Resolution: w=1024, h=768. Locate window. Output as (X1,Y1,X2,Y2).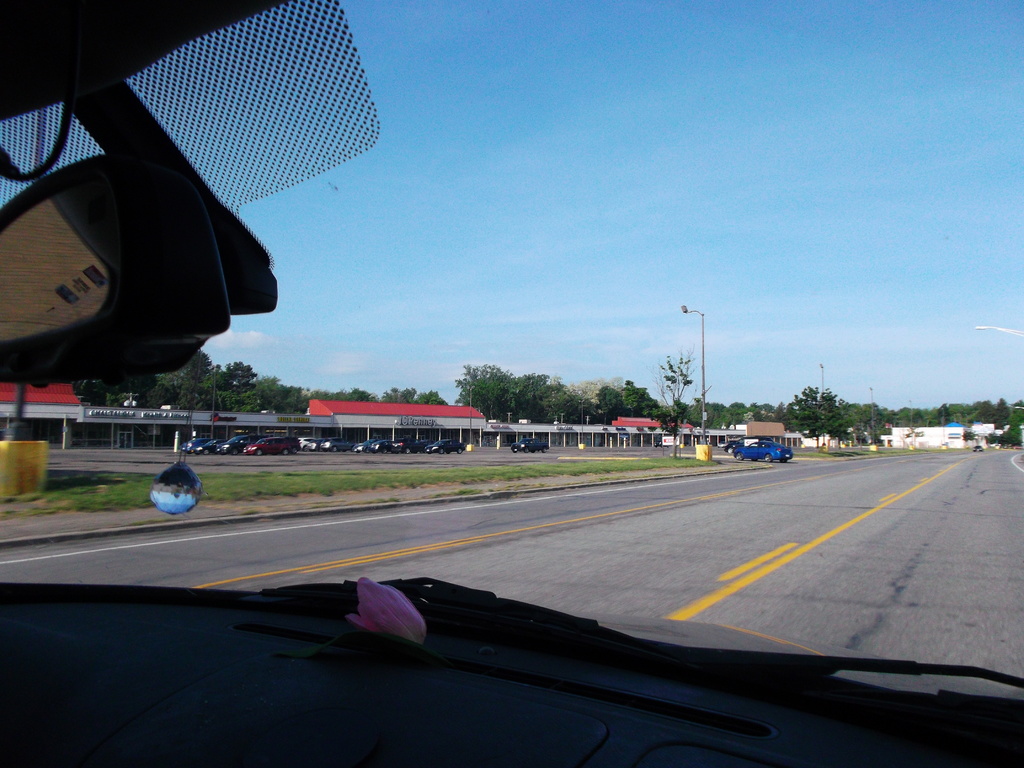
(277,440,291,451).
